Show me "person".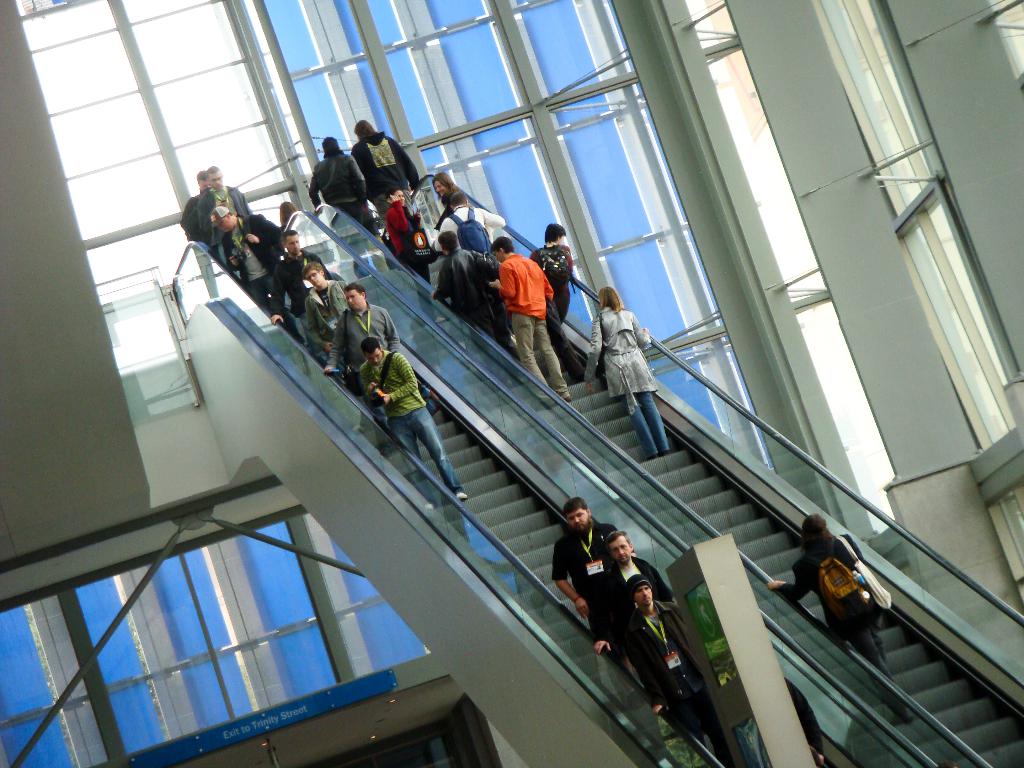
"person" is here: pyautogui.locateOnScreen(786, 674, 837, 767).
